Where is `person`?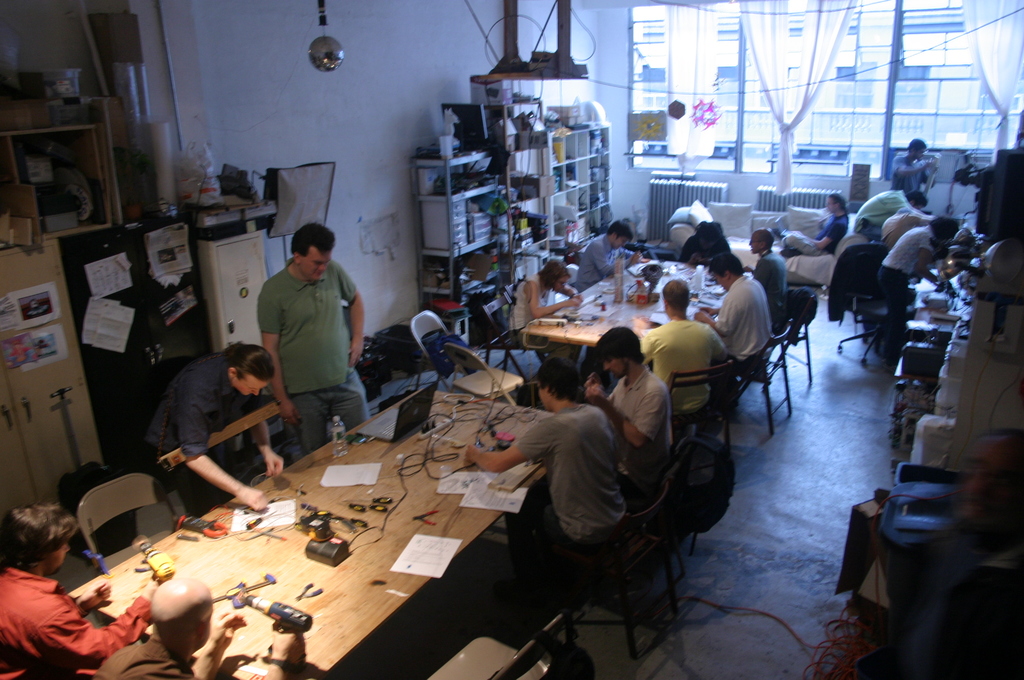
(145,320,284,536).
